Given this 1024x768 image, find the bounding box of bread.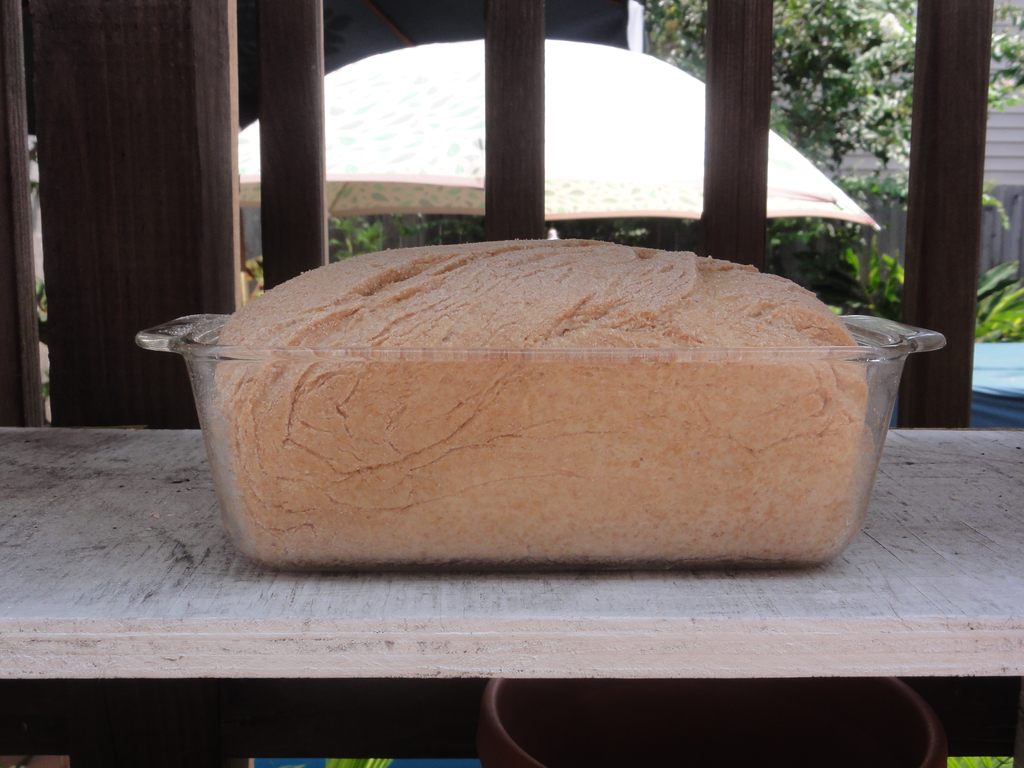
bbox(208, 235, 867, 560).
